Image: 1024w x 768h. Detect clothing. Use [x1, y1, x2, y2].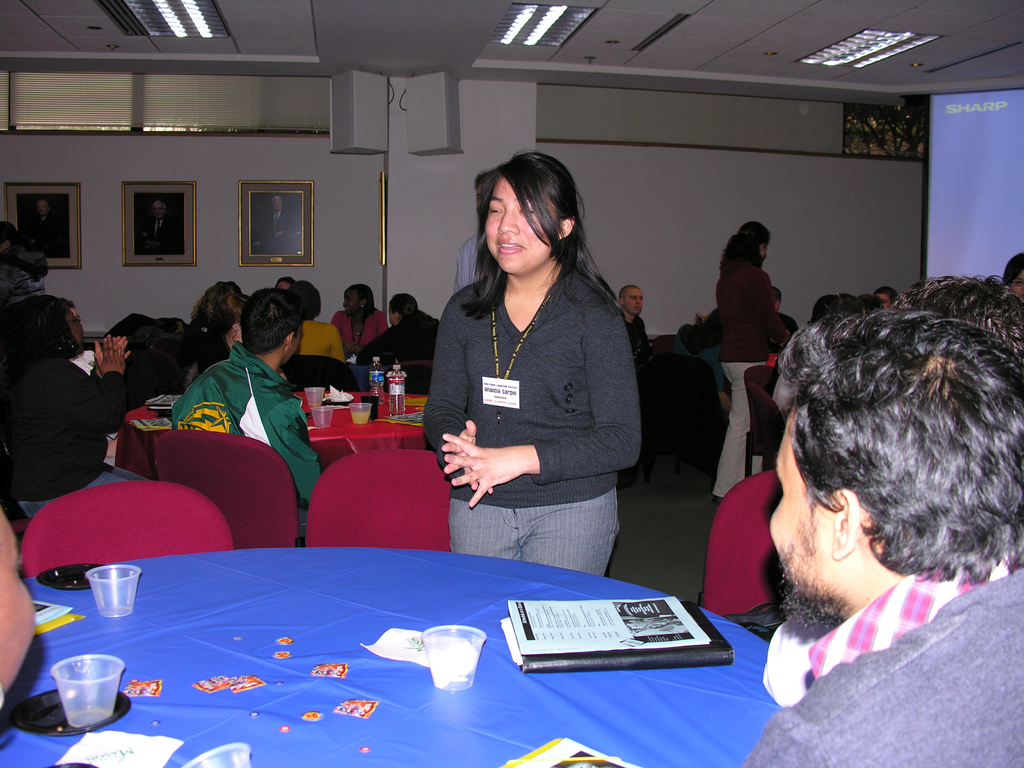
[170, 346, 326, 547].
